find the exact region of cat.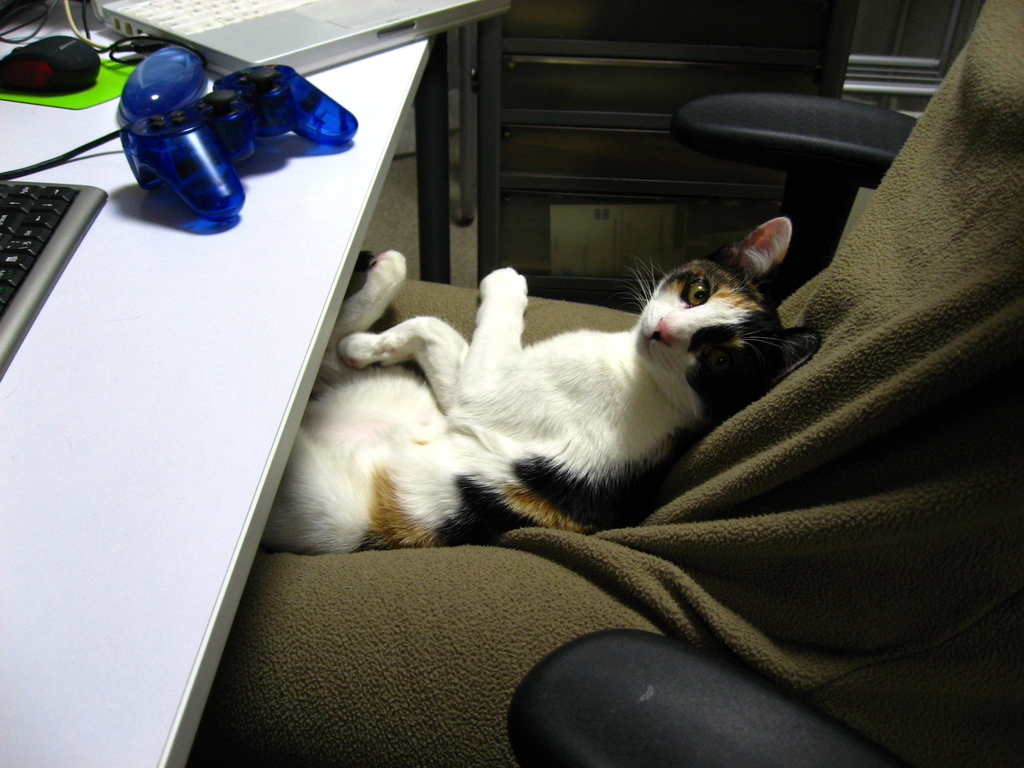
Exact region: {"left": 259, "top": 216, "right": 821, "bottom": 557}.
